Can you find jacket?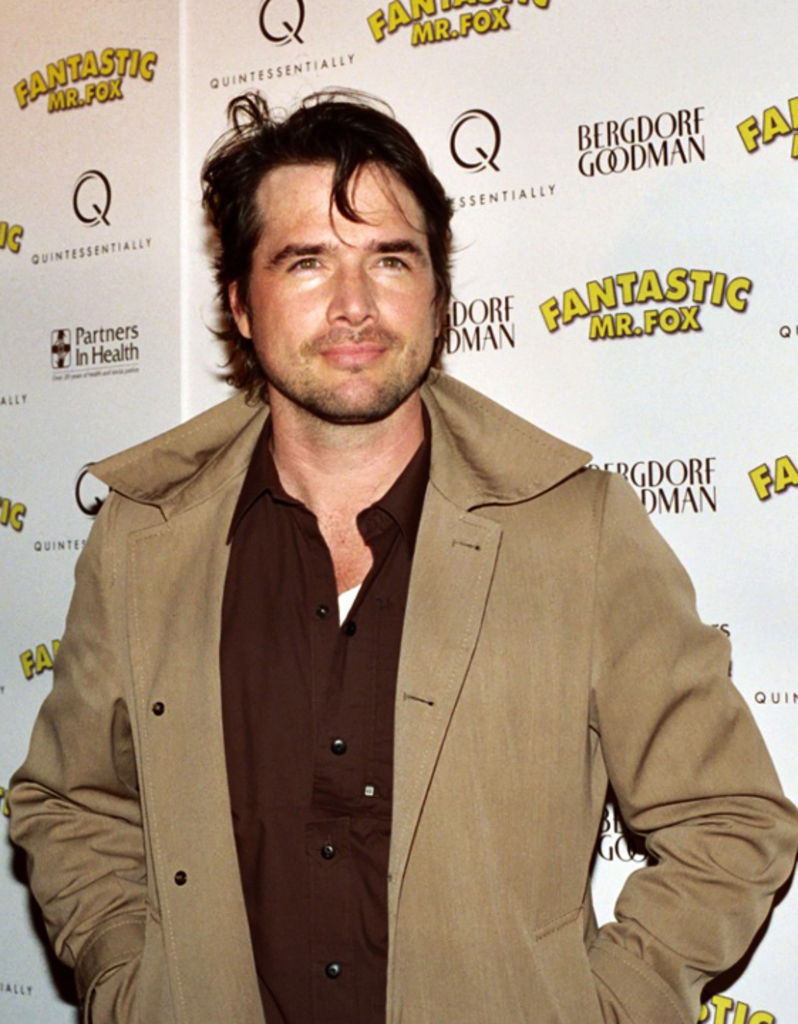
Yes, bounding box: select_region(36, 236, 747, 1006).
